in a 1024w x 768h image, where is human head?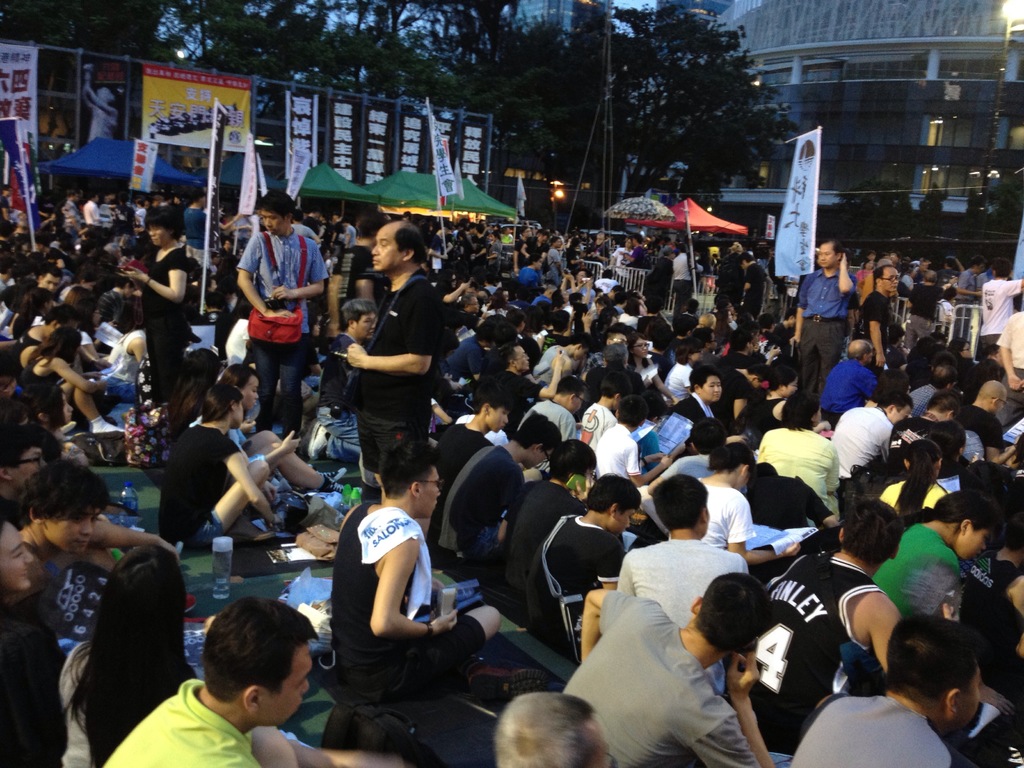
left=836, top=498, right=904, bottom=570.
